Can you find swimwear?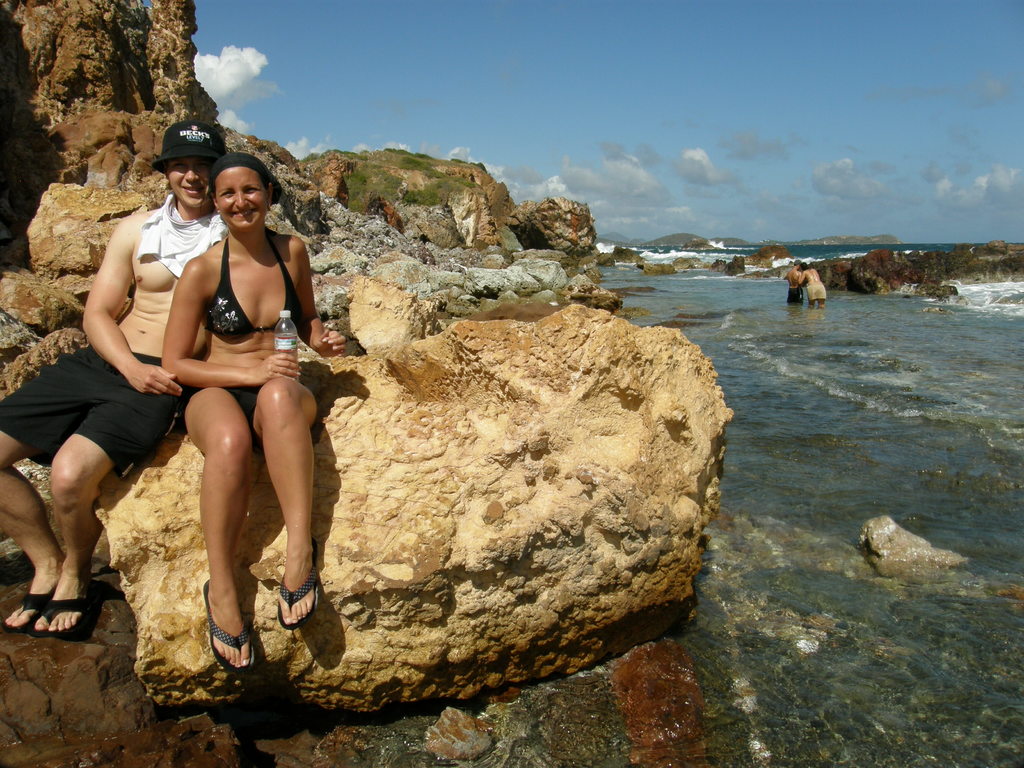
Yes, bounding box: locate(228, 381, 268, 447).
